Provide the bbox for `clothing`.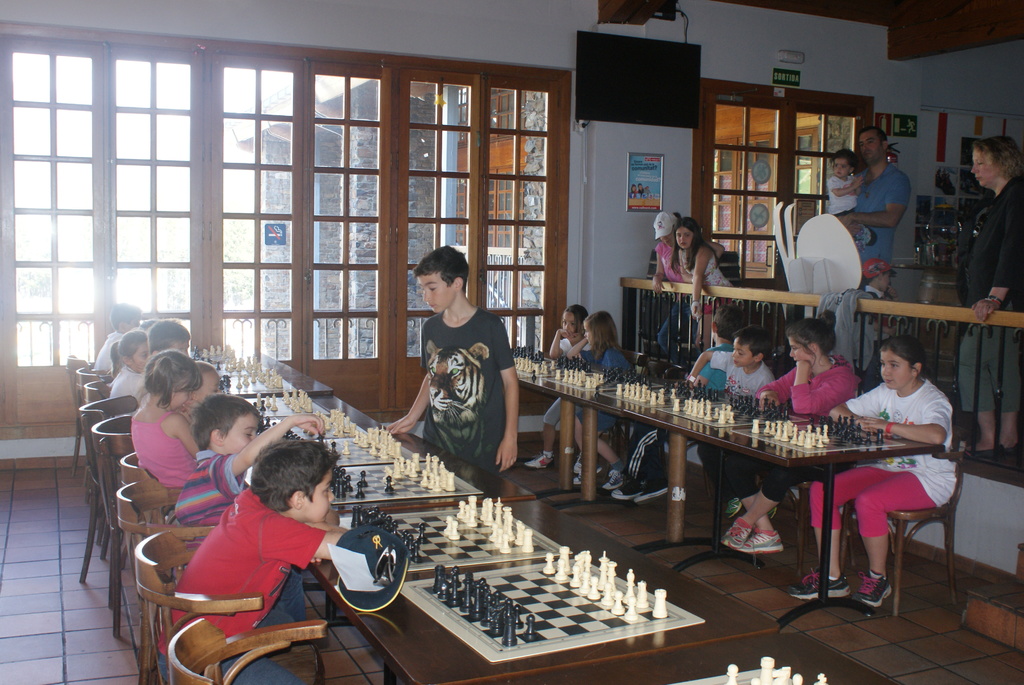
829/176/858/218.
